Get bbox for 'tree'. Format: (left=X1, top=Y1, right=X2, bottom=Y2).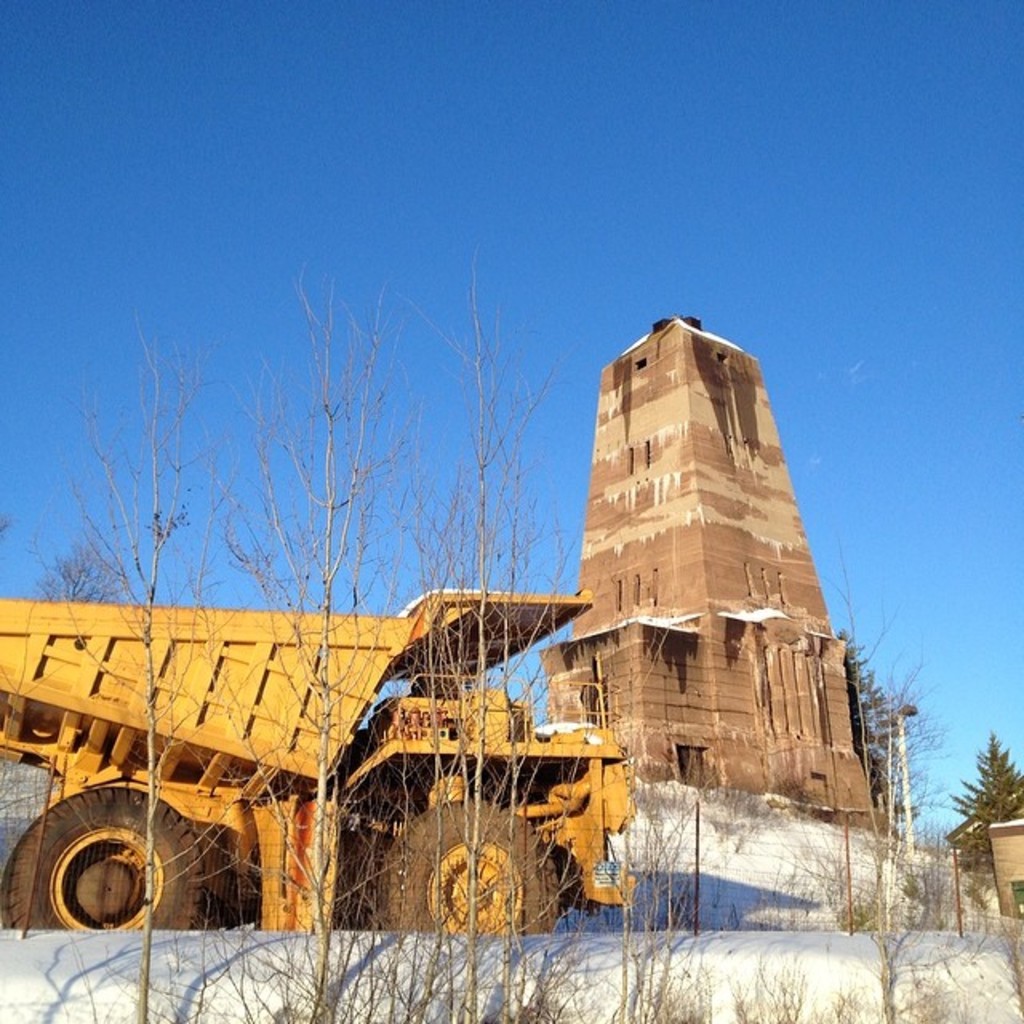
(left=834, top=626, right=902, bottom=838).
